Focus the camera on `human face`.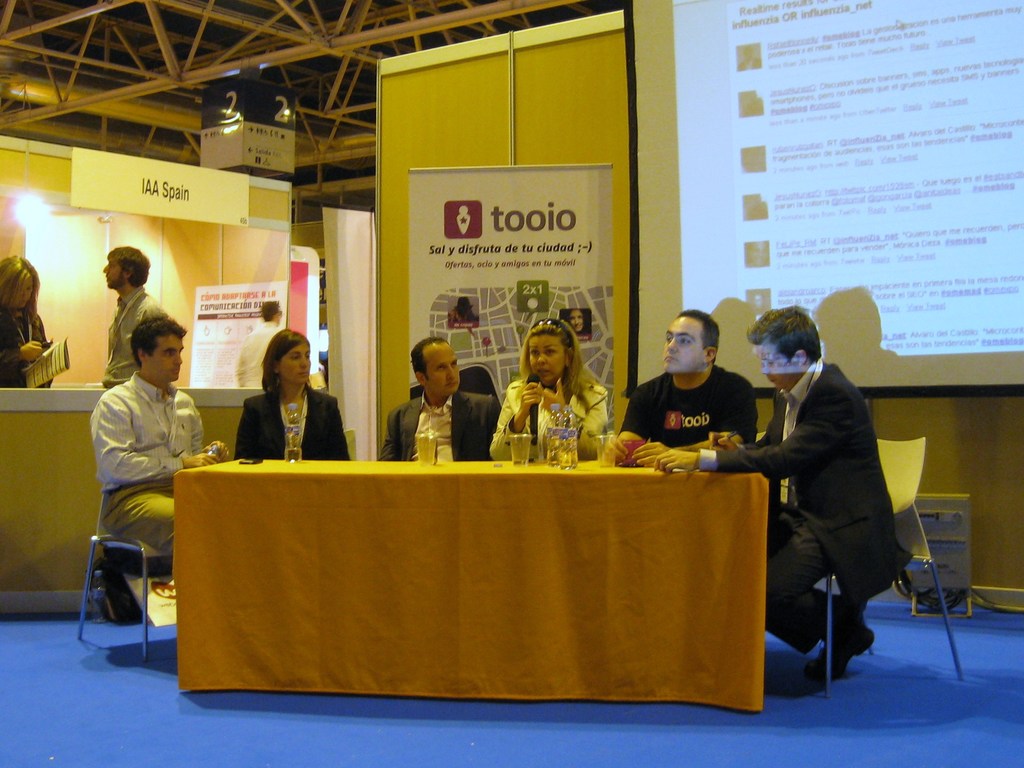
Focus region: 15/285/35/307.
